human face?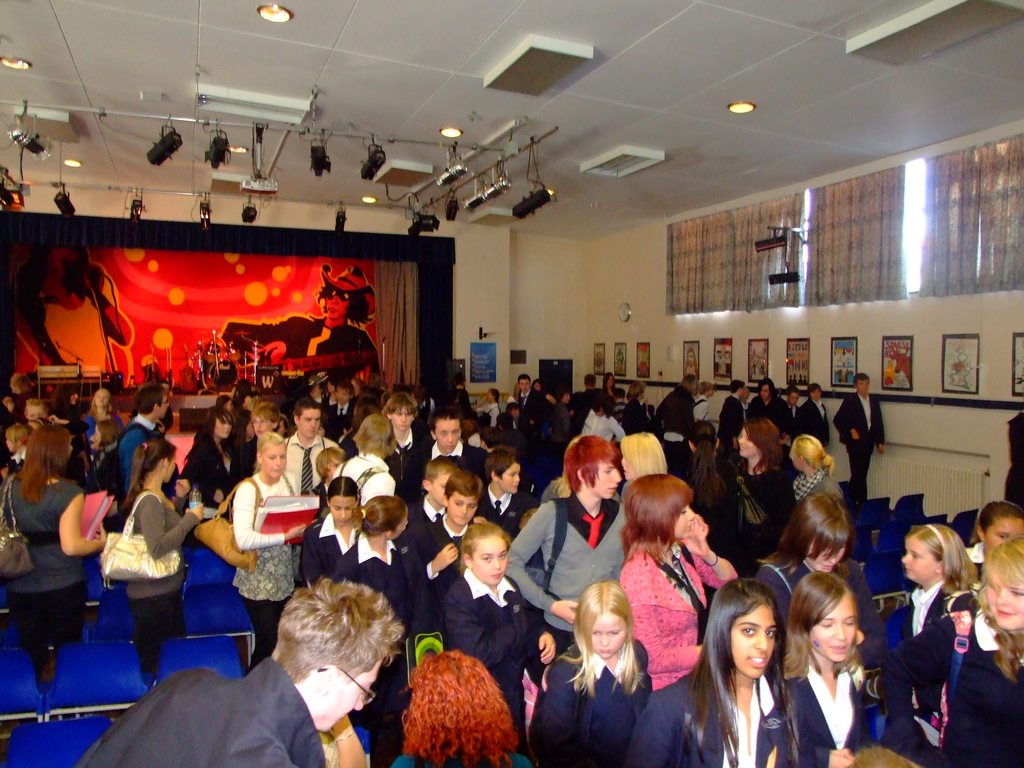
BBox(984, 569, 1023, 625)
